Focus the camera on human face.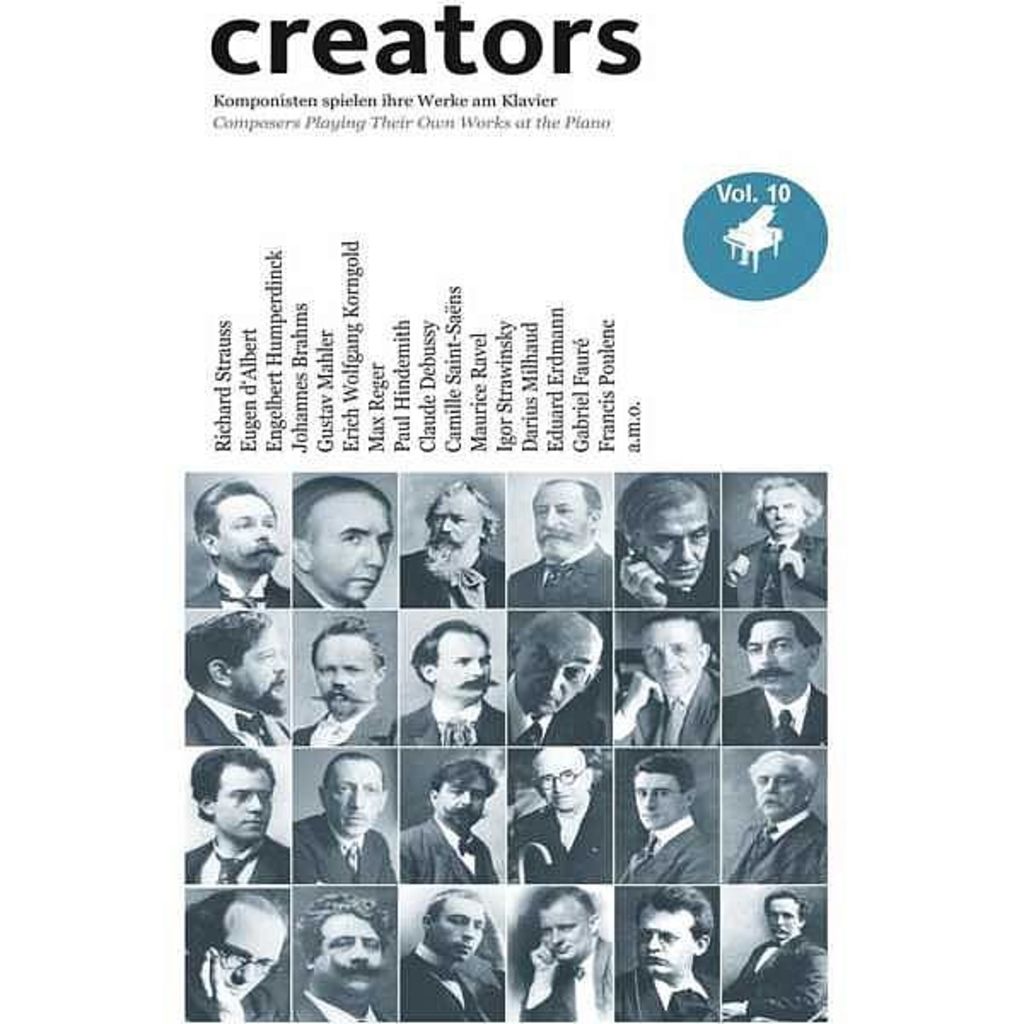
Focus region: pyautogui.locateOnScreen(217, 906, 287, 1002).
